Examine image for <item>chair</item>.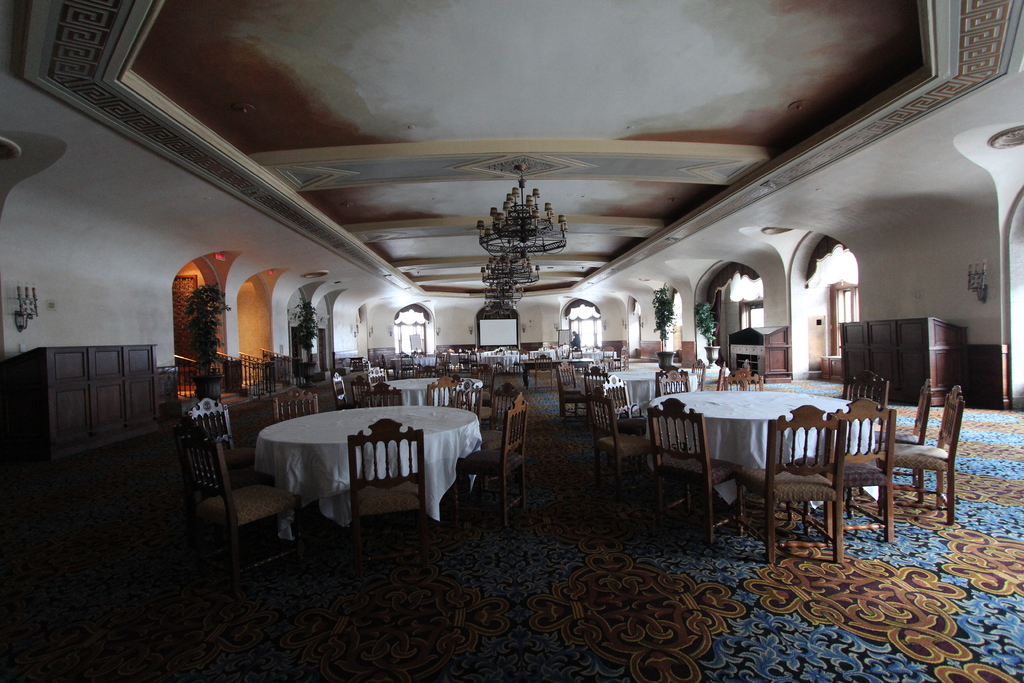
Examination result: locate(457, 393, 527, 528).
